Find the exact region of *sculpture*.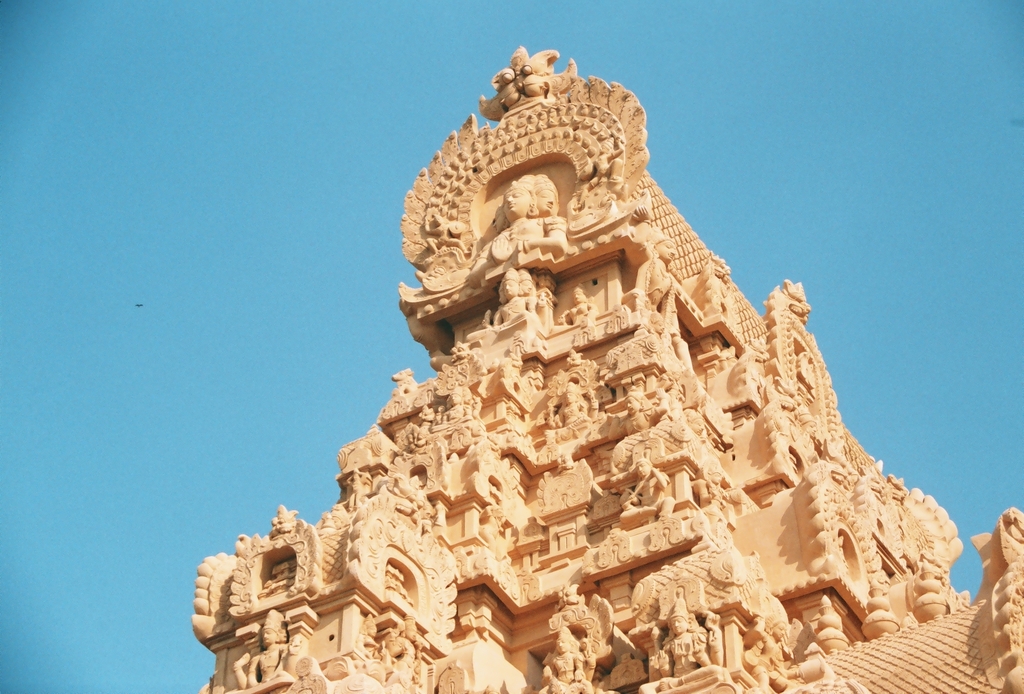
Exact region: [x1=570, y1=133, x2=622, y2=221].
